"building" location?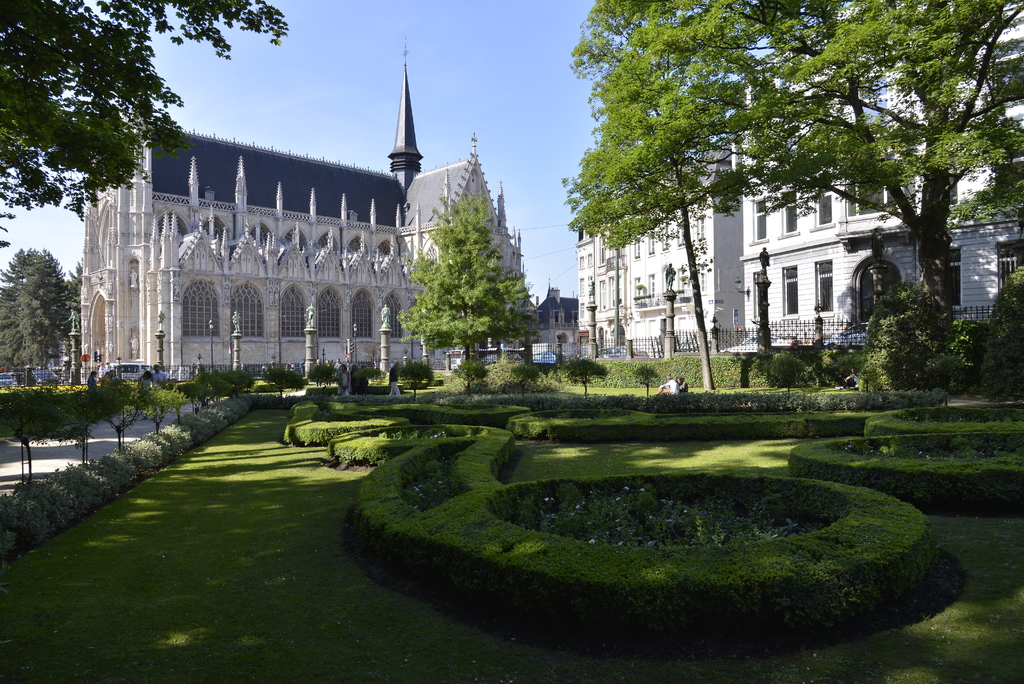
{"x1": 81, "y1": 47, "x2": 578, "y2": 383}
